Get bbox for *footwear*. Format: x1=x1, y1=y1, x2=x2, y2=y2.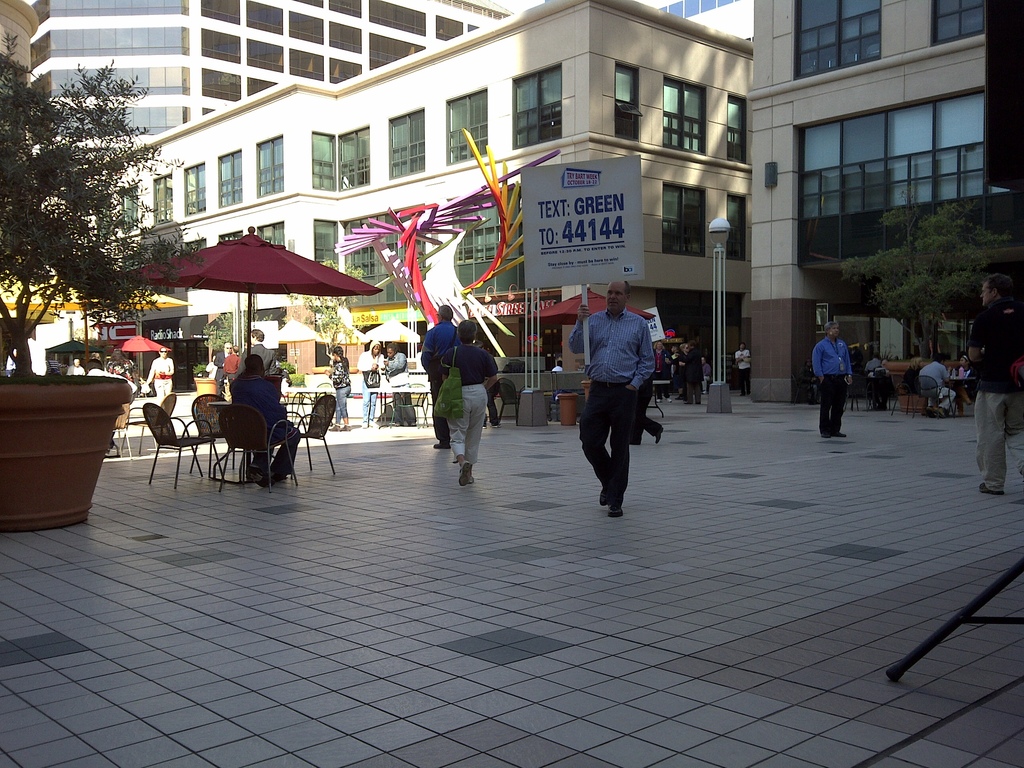
x1=655, y1=426, x2=662, y2=444.
